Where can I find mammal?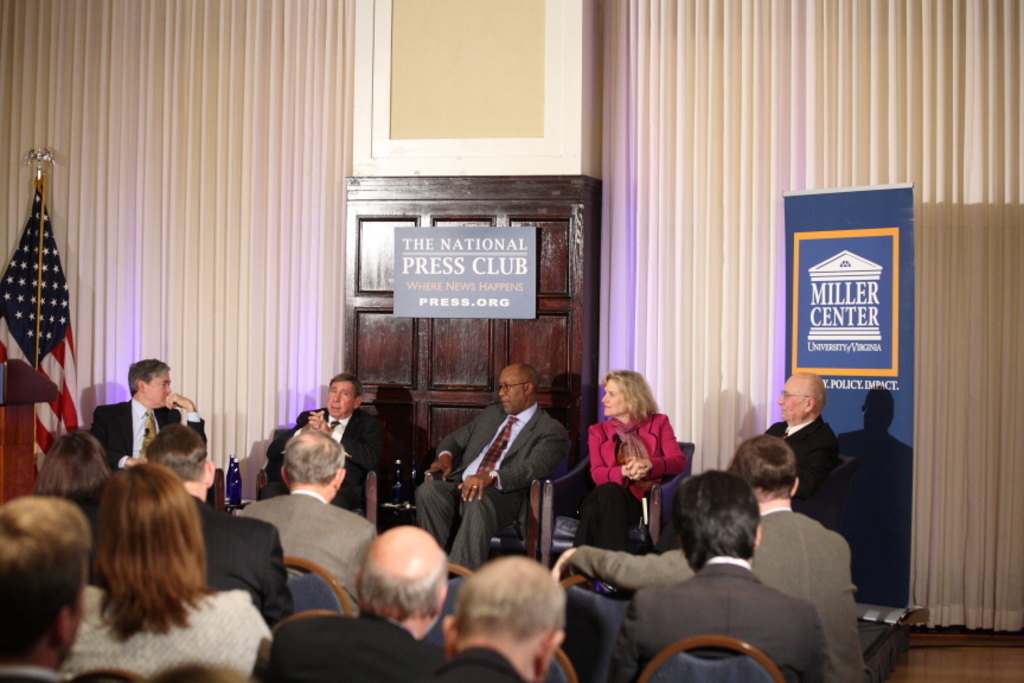
You can find it at bbox=(88, 353, 209, 473).
